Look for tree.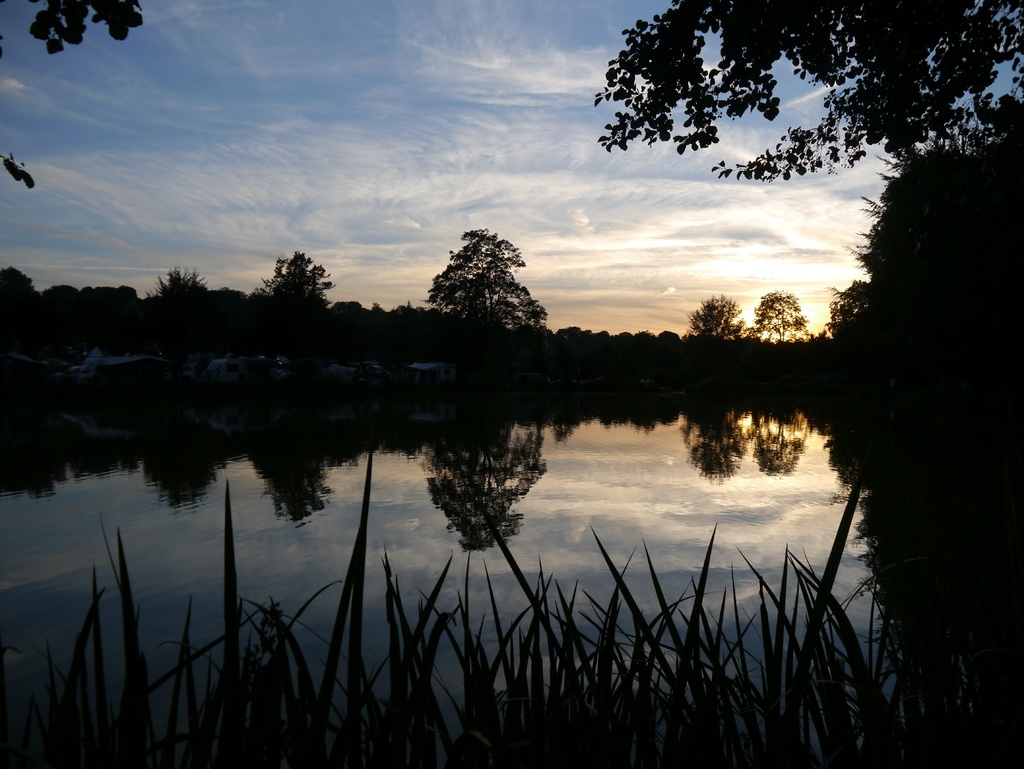
Found: [687,288,750,352].
